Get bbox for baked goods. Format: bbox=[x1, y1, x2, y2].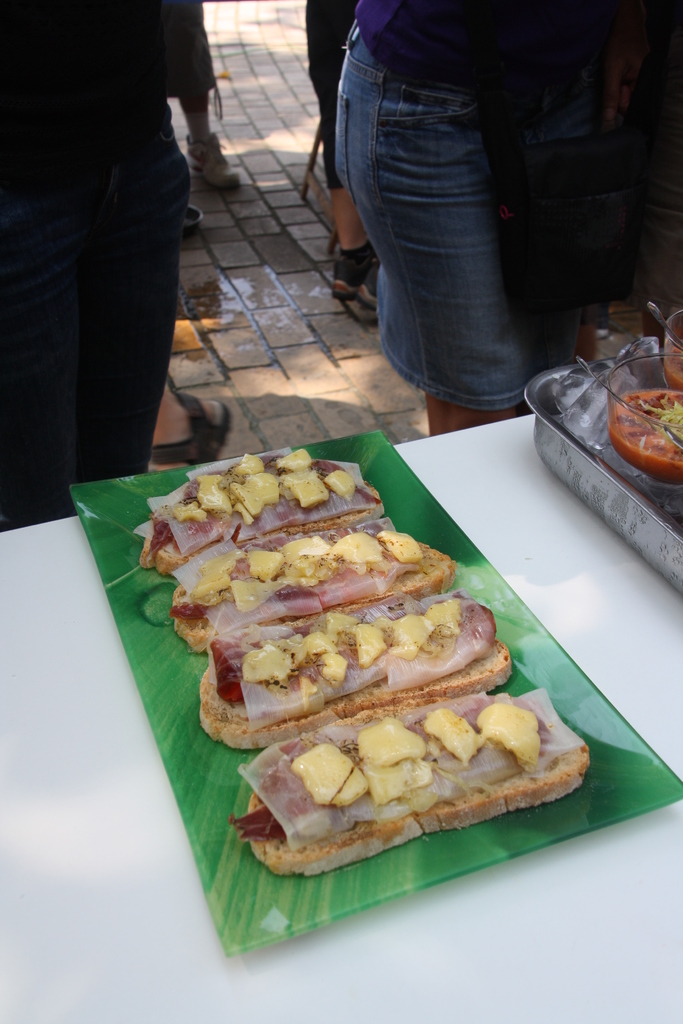
bbox=[165, 520, 461, 652].
